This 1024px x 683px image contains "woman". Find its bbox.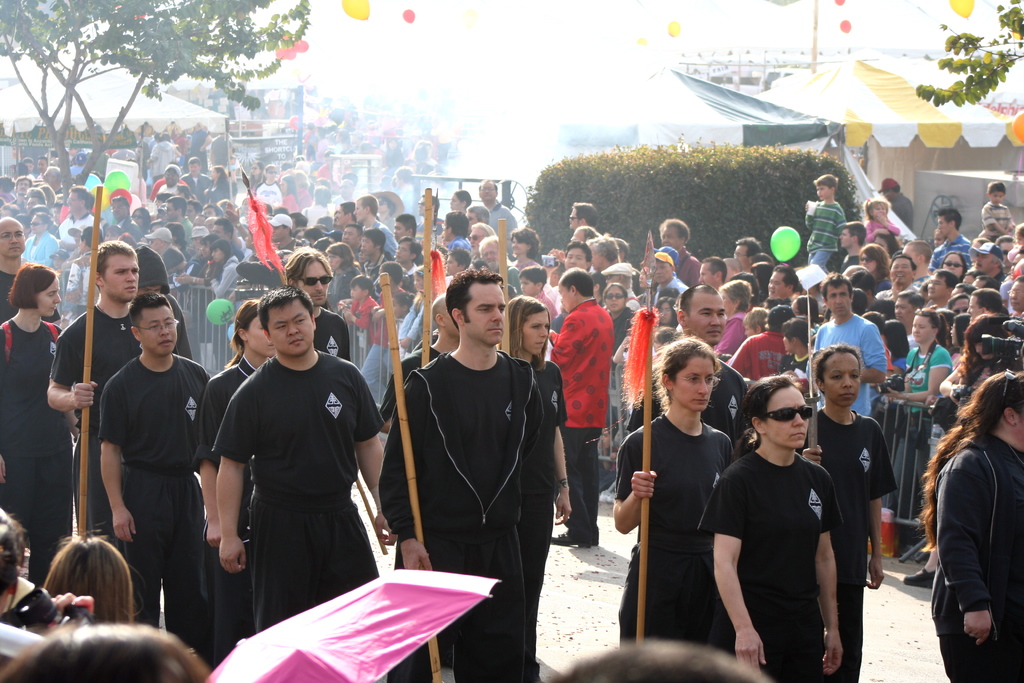
x1=507, y1=227, x2=541, y2=279.
